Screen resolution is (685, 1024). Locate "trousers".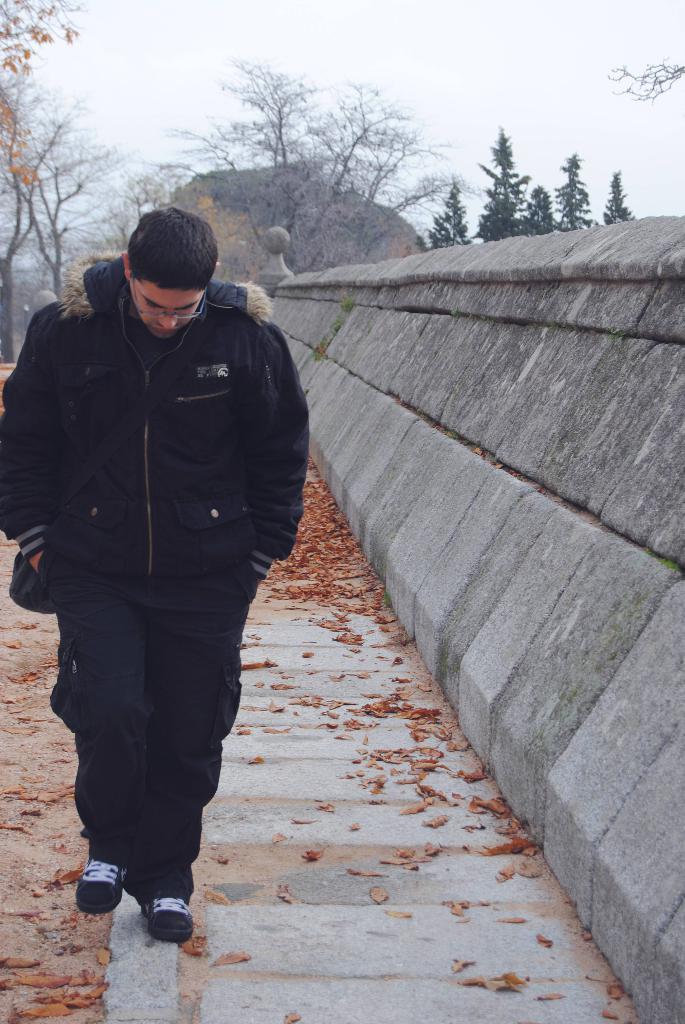
[left=48, top=585, right=245, bottom=899].
